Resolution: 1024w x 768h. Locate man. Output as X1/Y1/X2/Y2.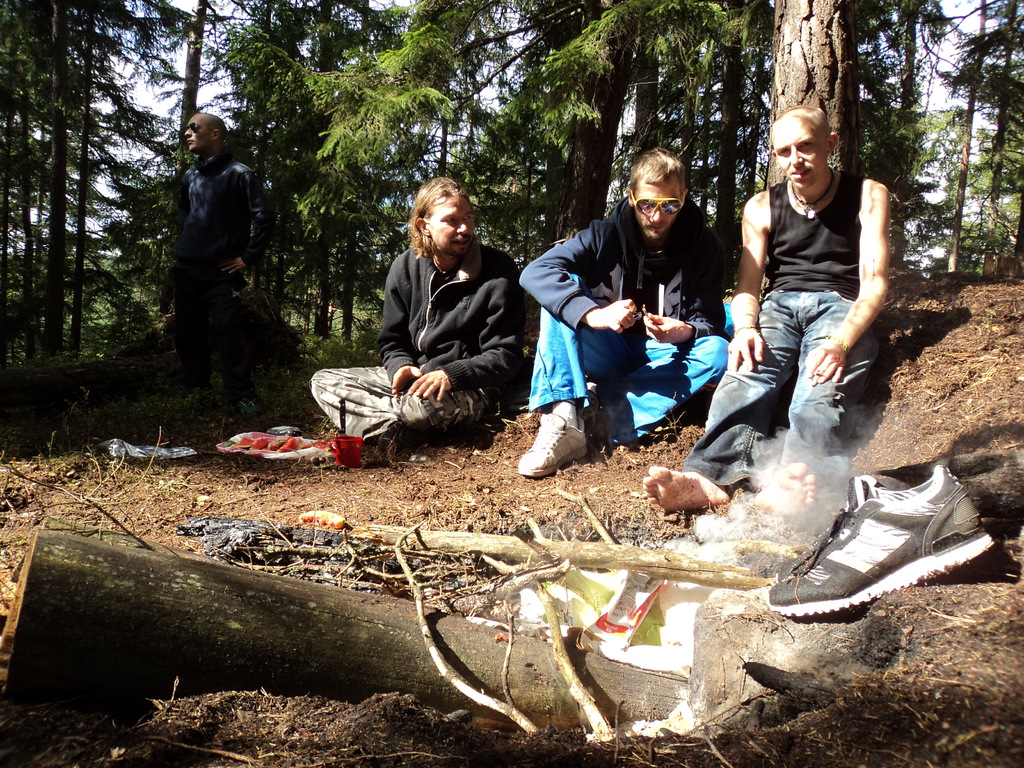
150/109/272/425.
